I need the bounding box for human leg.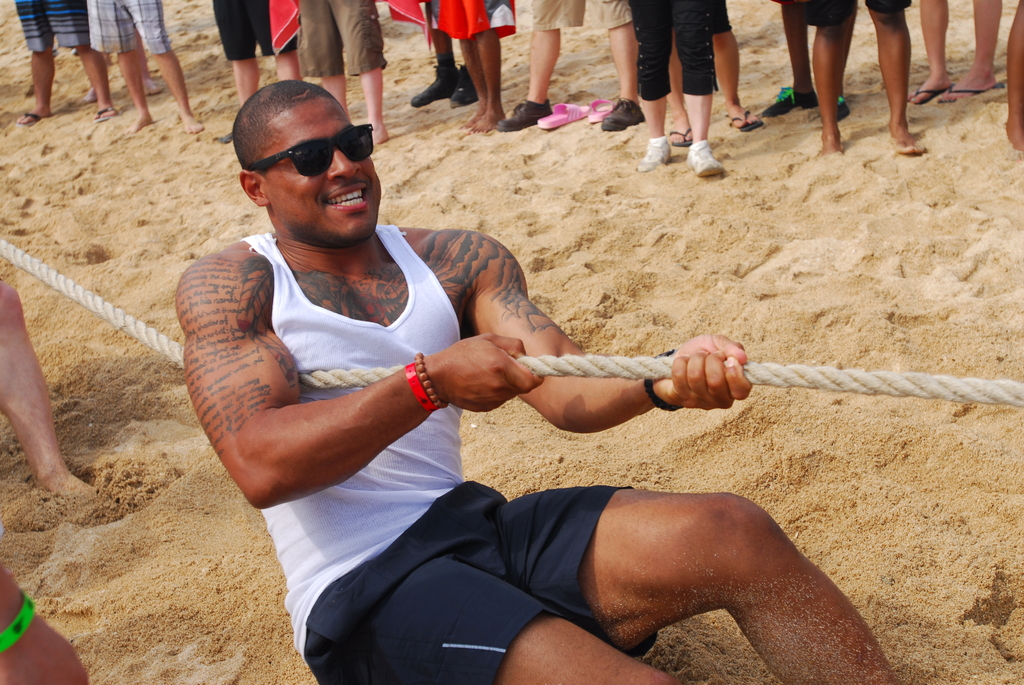
Here it is: {"x1": 673, "y1": 0, "x2": 713, "y2": 180}.
